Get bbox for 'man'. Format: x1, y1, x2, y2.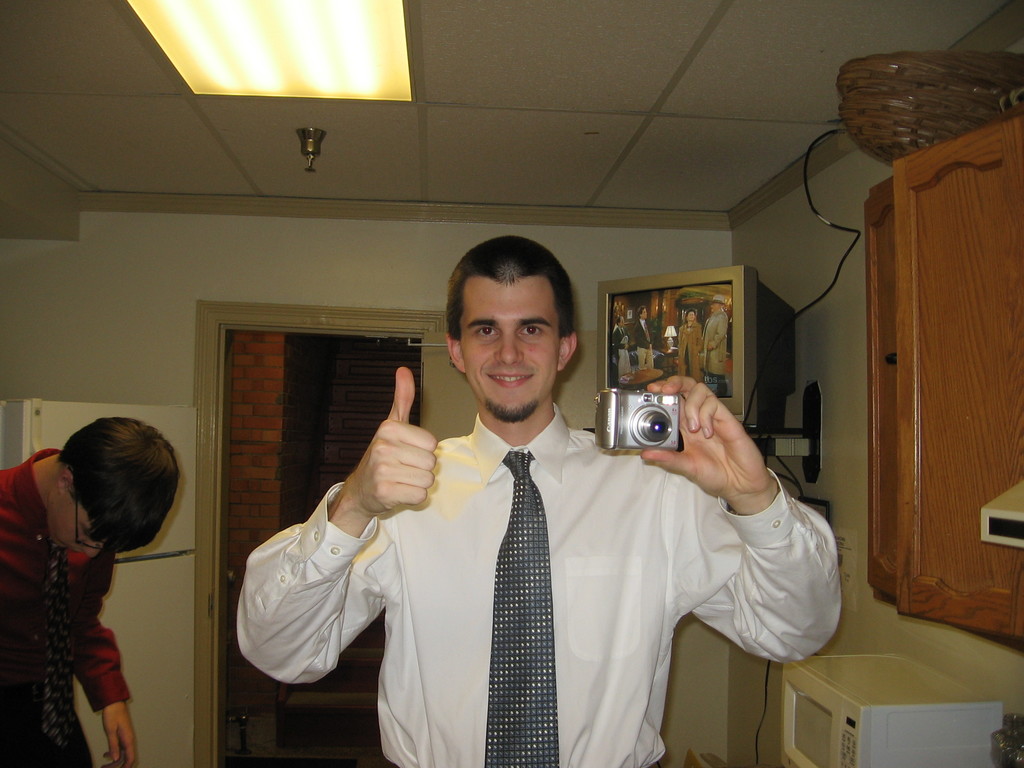
0, 412, 182, 767.
